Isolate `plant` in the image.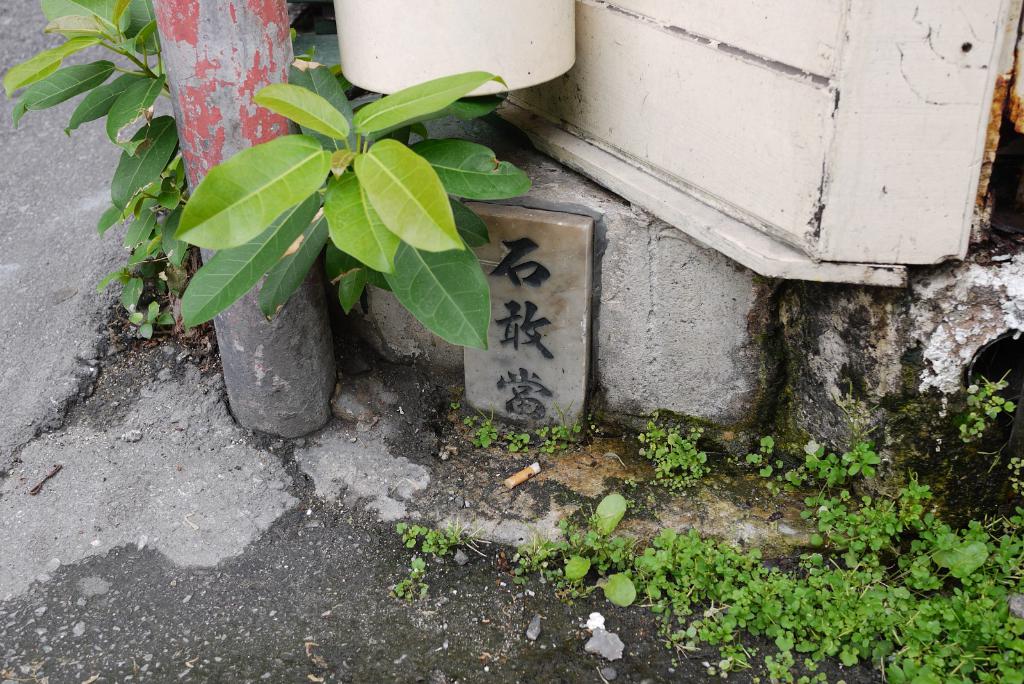
Isolated region: bbox(389, 519, 493, 605).
